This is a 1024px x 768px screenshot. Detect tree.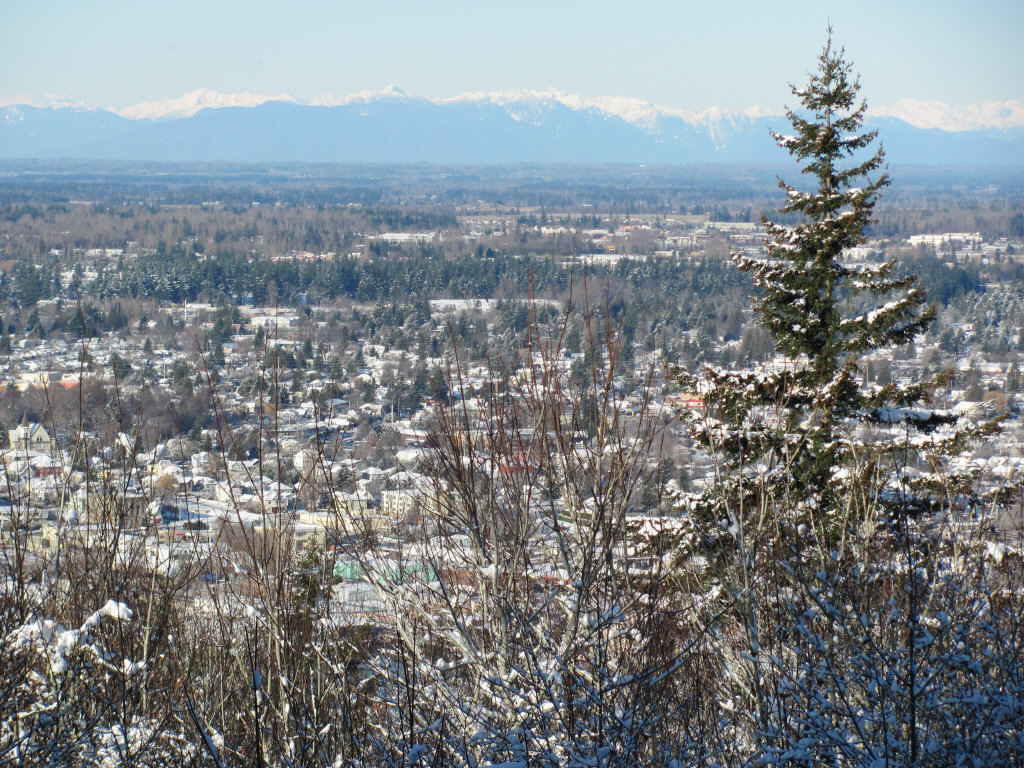
bbox=(652, 27, 1010, 648).
